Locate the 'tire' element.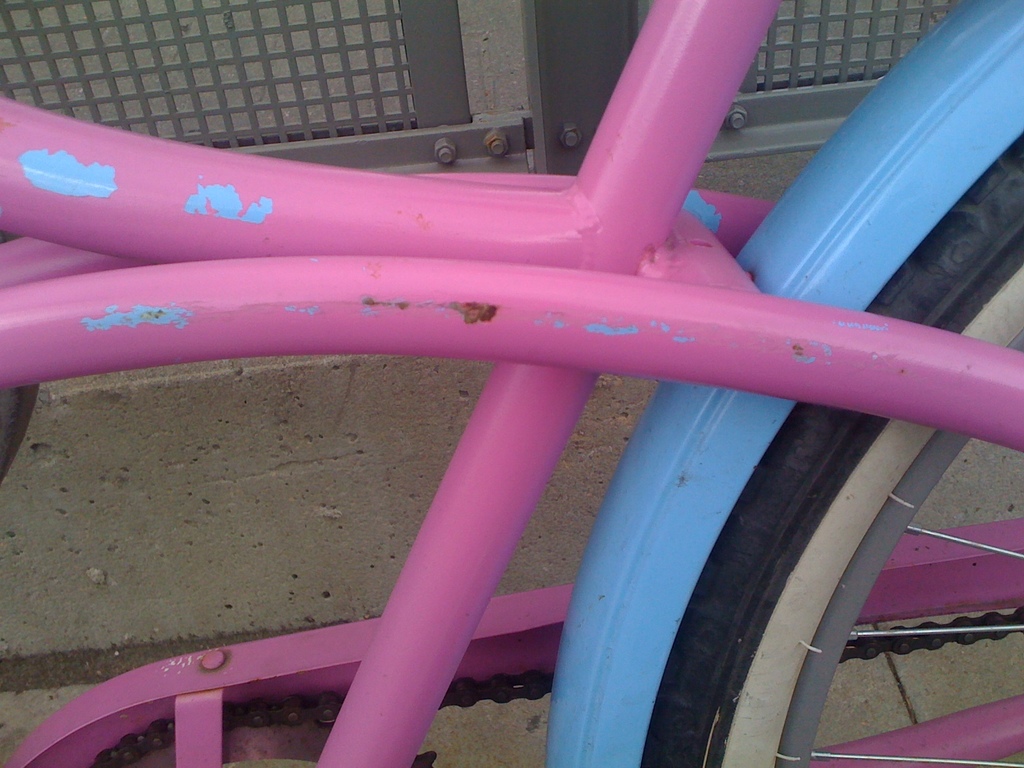
Element bbox: x1=653 y1=145 x2=1023 y2=767.
